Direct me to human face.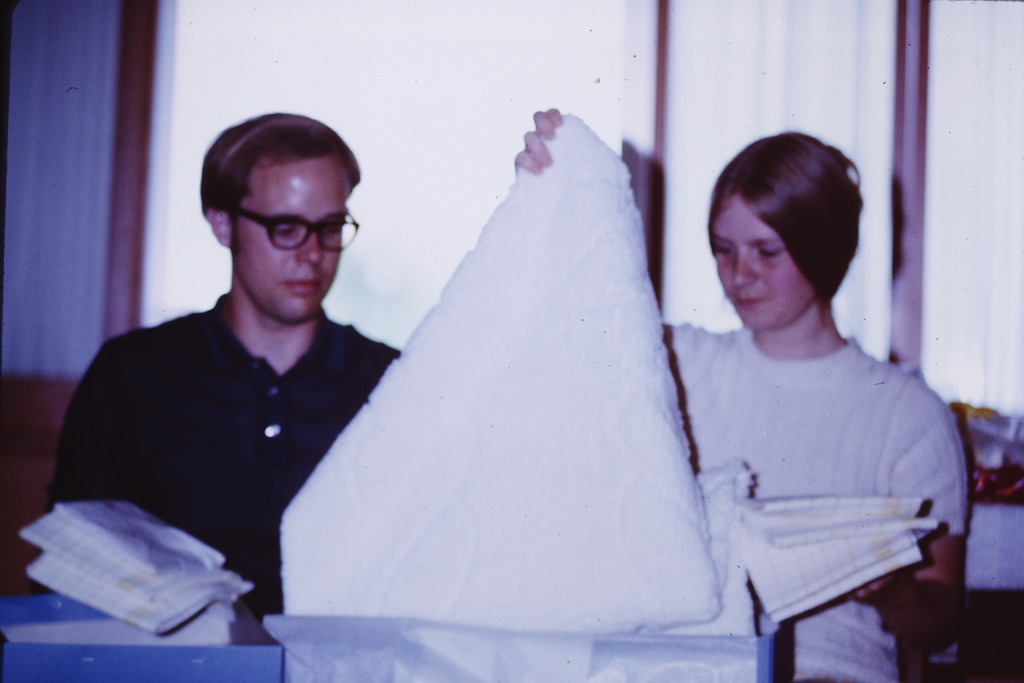
Direction: [710,192,818,330].
